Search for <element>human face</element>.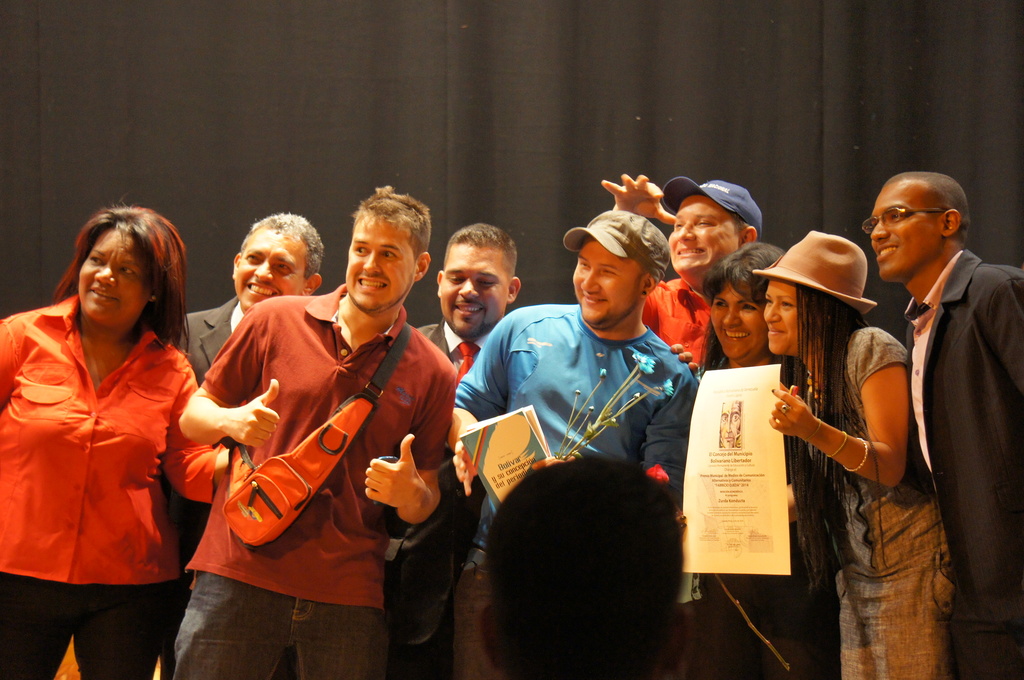
Found at left=668, top=198, right=740, bottom=274.
